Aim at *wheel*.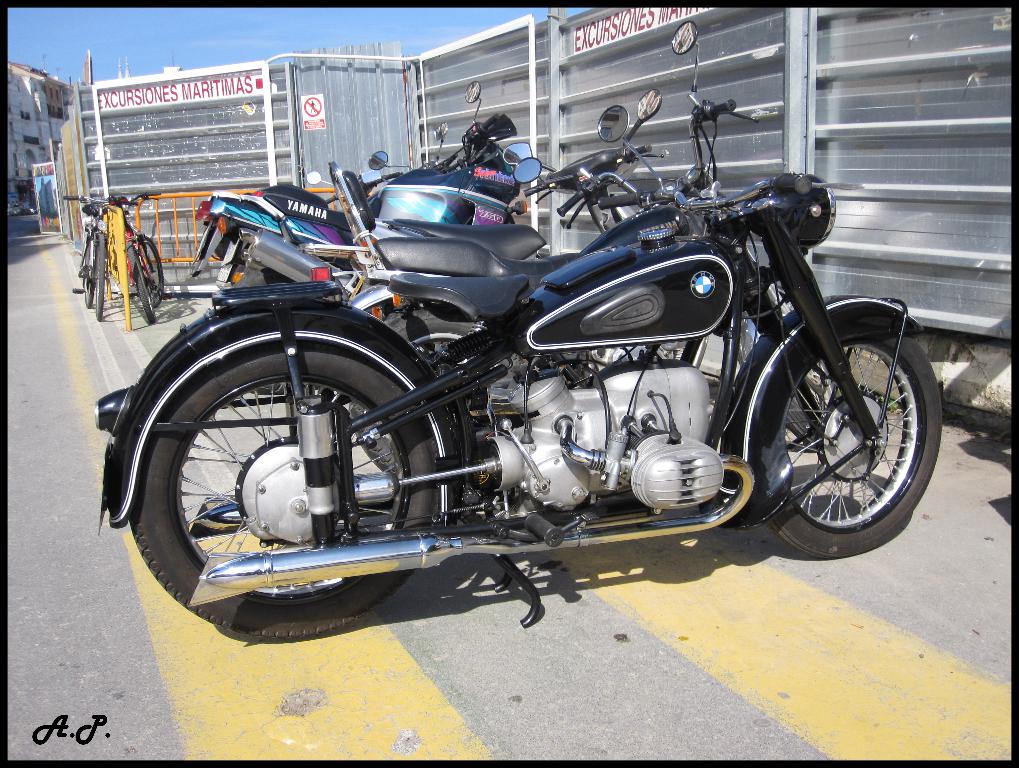
Aimed at Rect(346, 308, 511, 505).
